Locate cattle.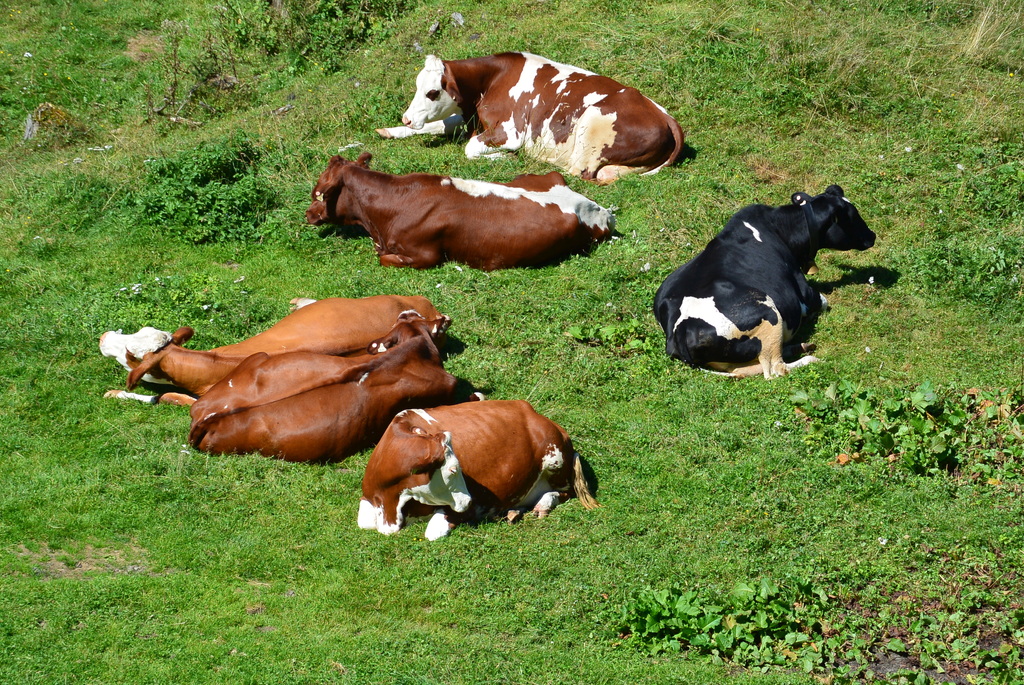
Bounding box: bbox=(188, 312, 483, 466).
